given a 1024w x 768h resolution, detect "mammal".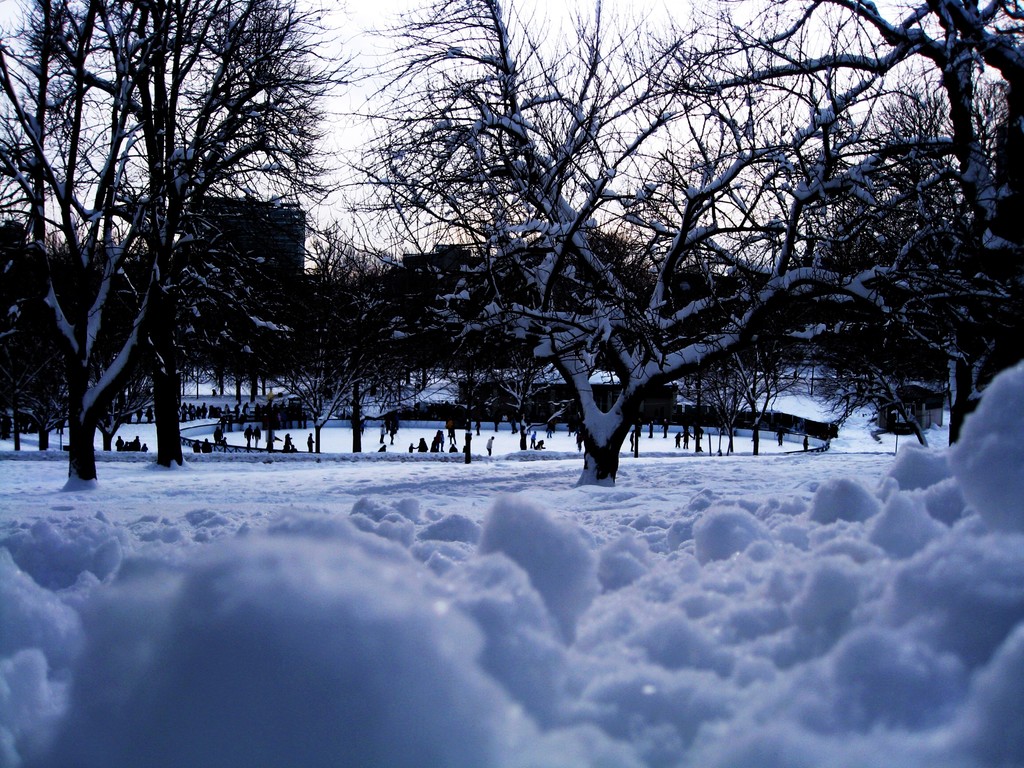
pyautogui.locateOnScreen(675, 432, 681, 451).
